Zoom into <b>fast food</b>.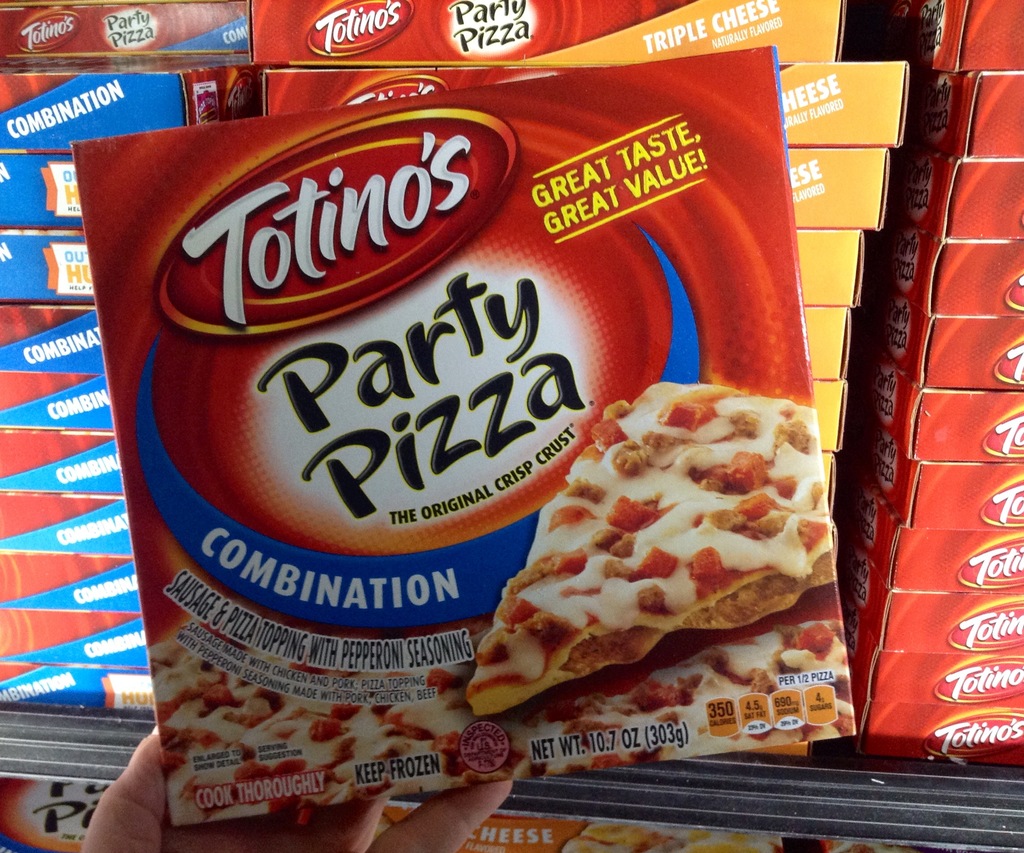
Zoom target: 156/639/857/829.
